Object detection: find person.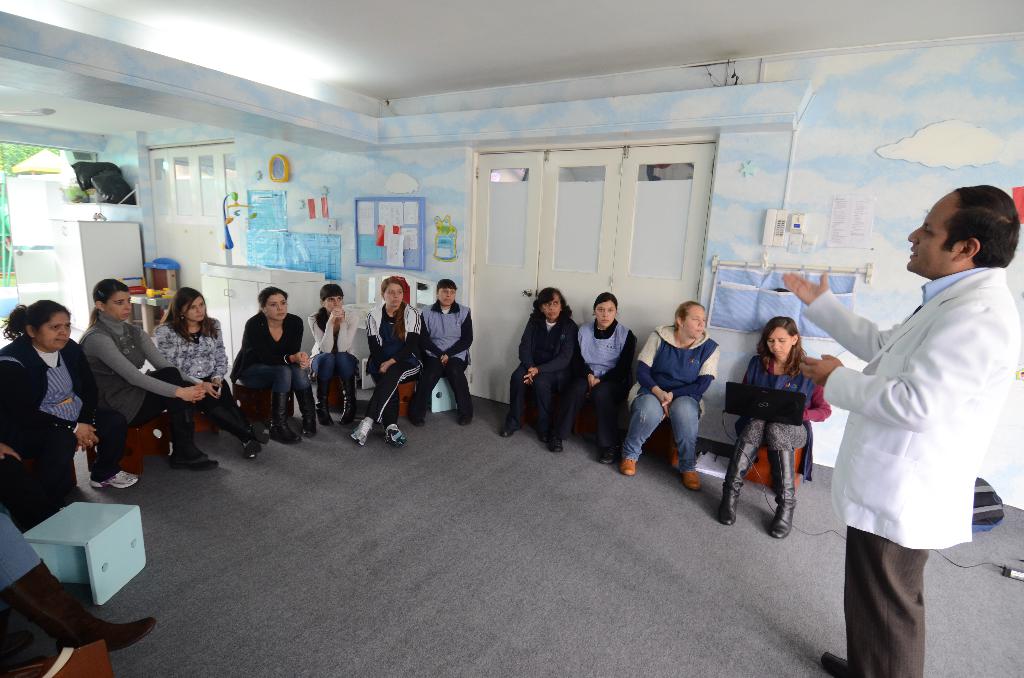
detection(564, 291, 638, 458).
